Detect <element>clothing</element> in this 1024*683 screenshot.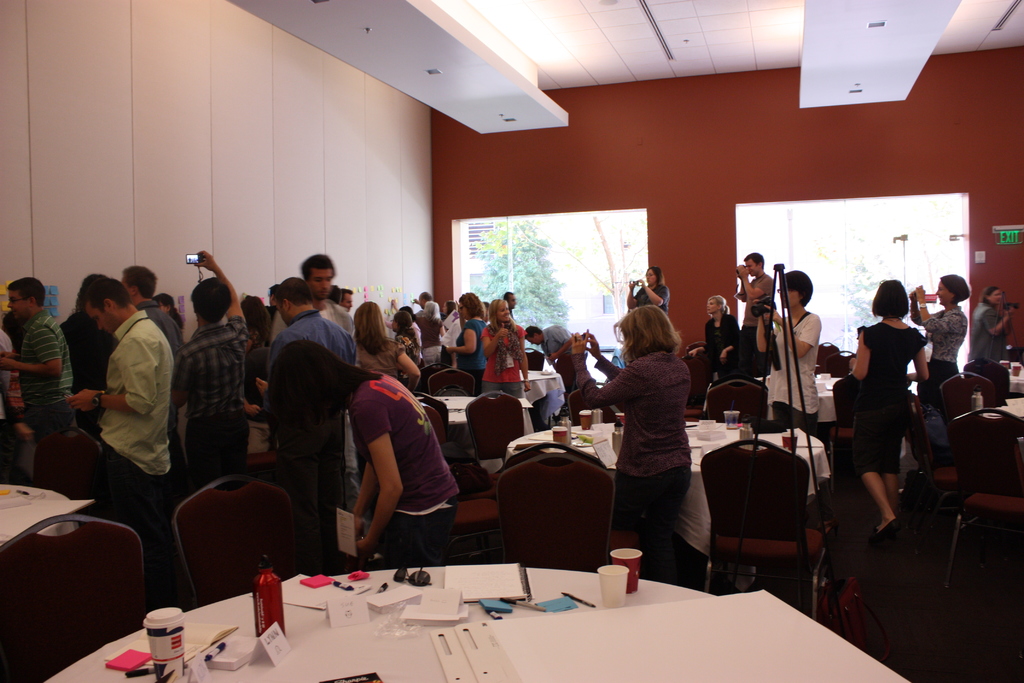
Detection: (349,330,407,383).
